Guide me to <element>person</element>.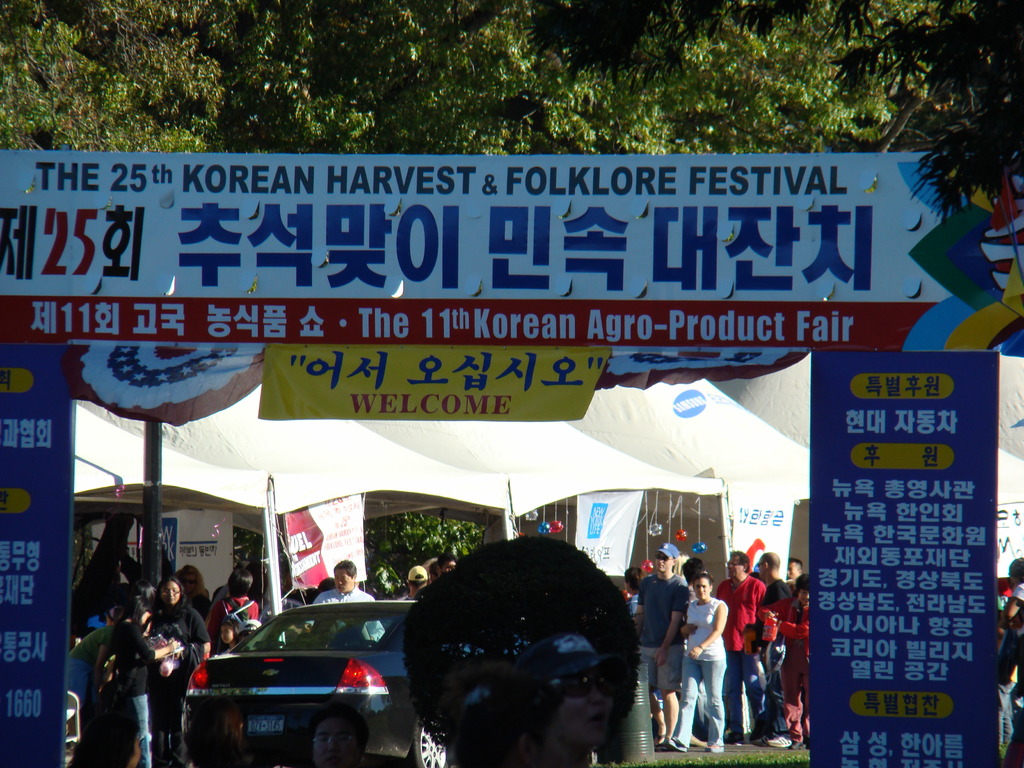
Guidance: Rect(675, 562, 731, 748).
